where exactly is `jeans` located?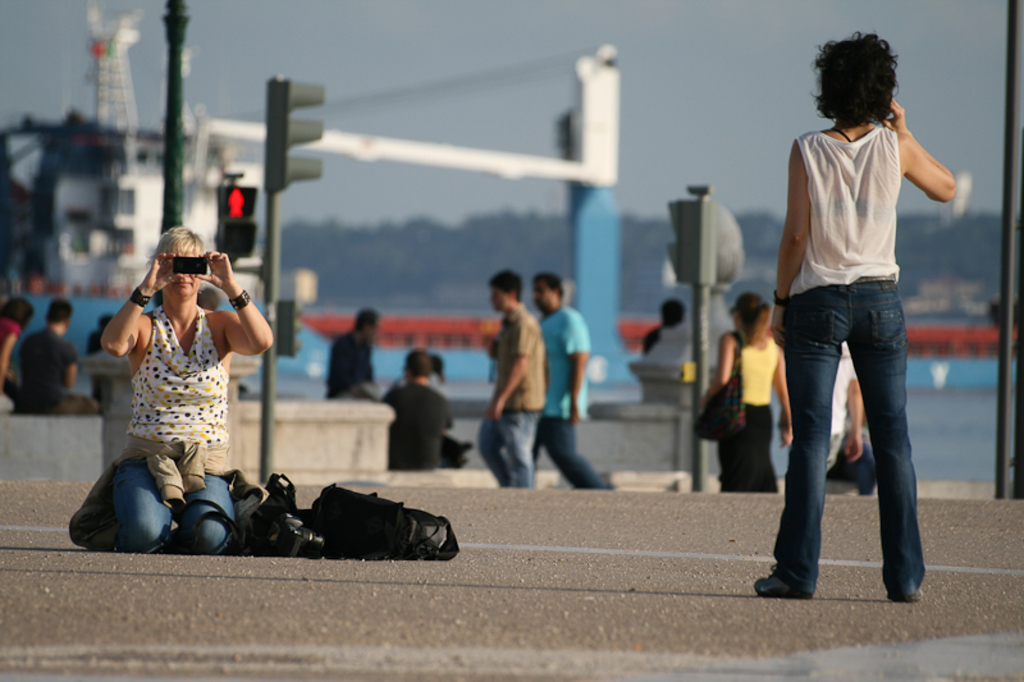
Its bounding box is Rect(472, 404, 540, 488).
